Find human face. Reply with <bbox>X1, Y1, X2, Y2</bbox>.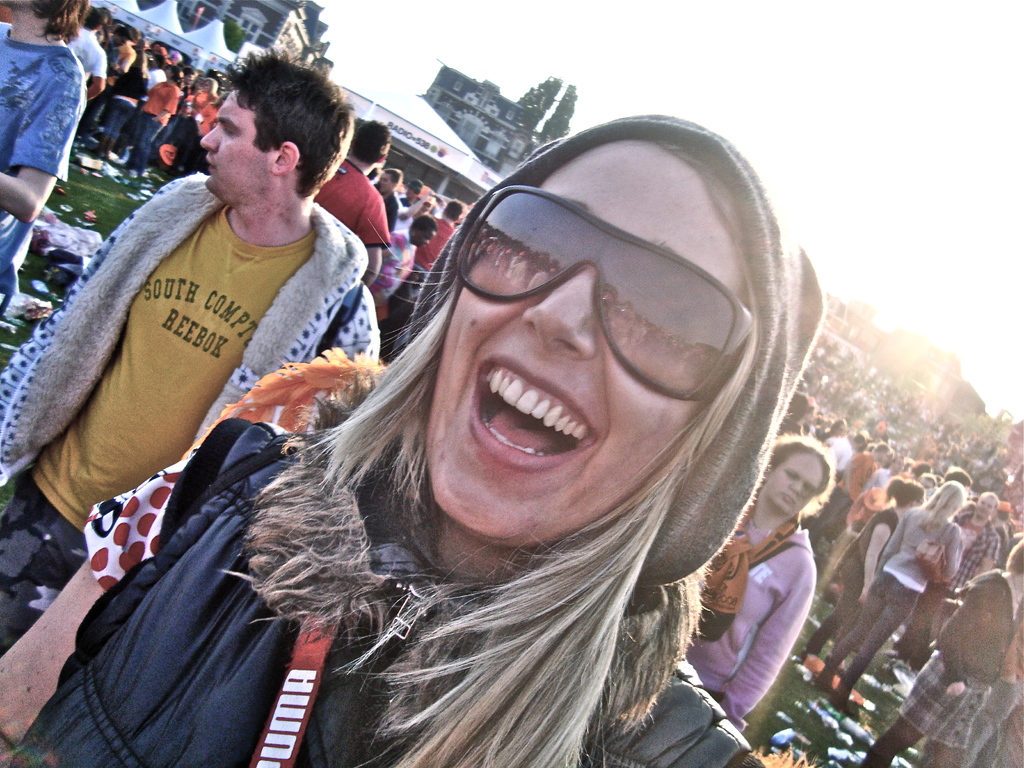
<bbox>834, 421, 849, 435</bbox>.
